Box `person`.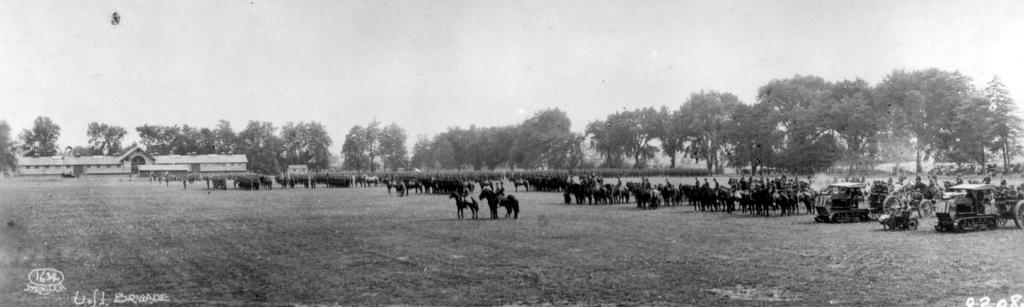
<bbox>982, 174, 996, 183</bbox>.
